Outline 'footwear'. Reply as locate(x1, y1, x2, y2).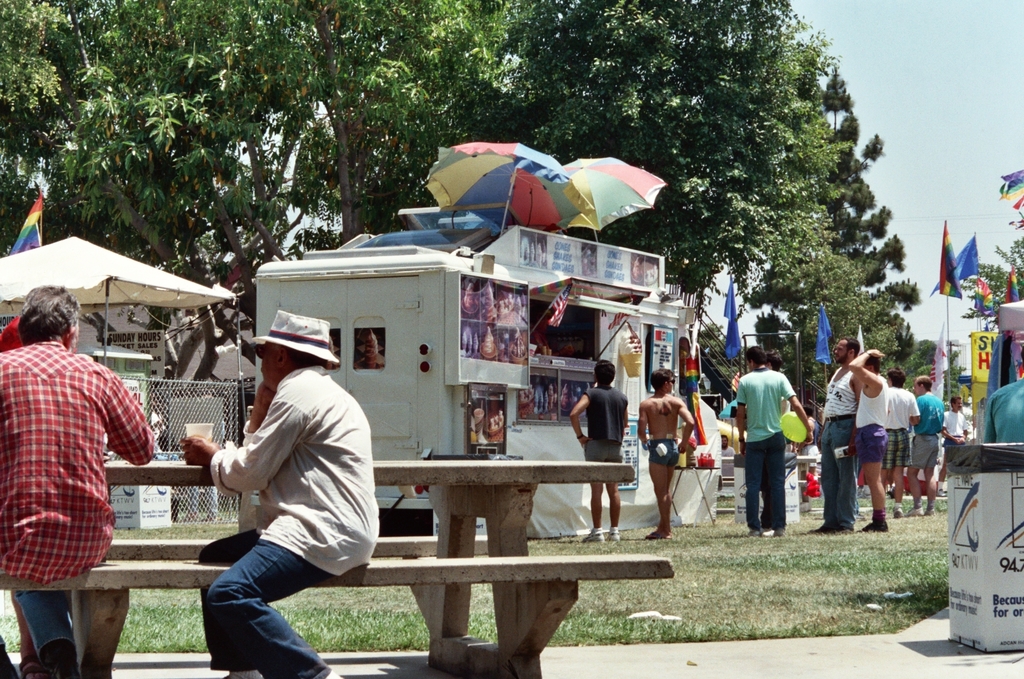
locate(833, 527, 854, 535).
